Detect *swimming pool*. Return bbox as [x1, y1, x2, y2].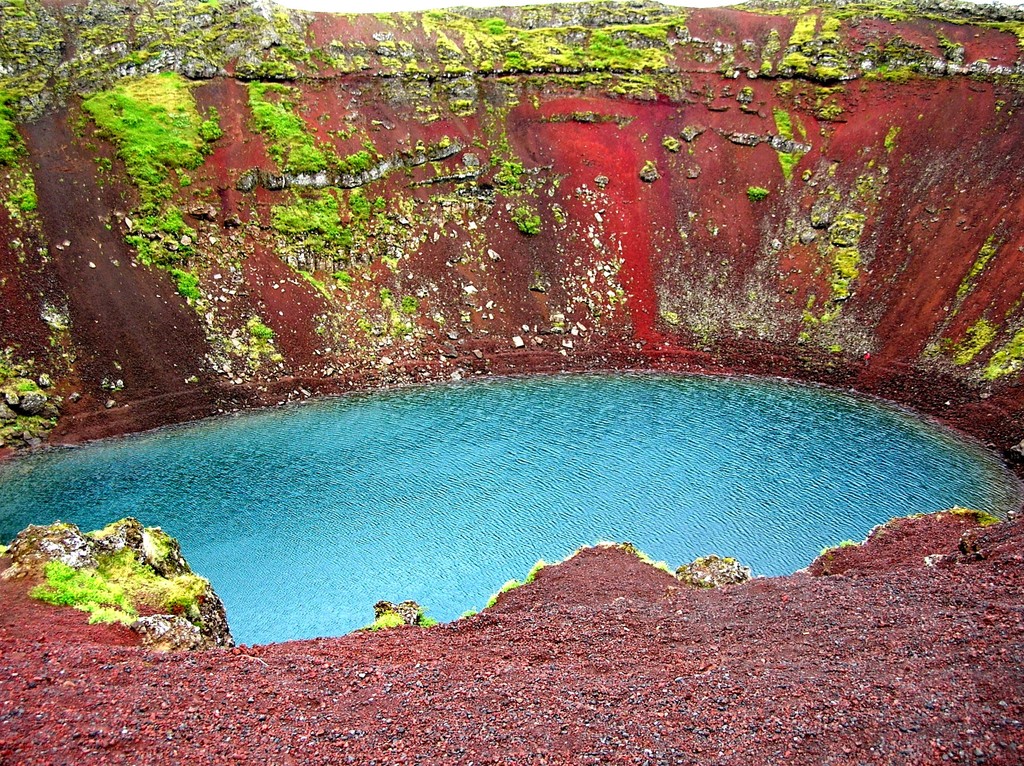
[29, 346, 811, 655].
